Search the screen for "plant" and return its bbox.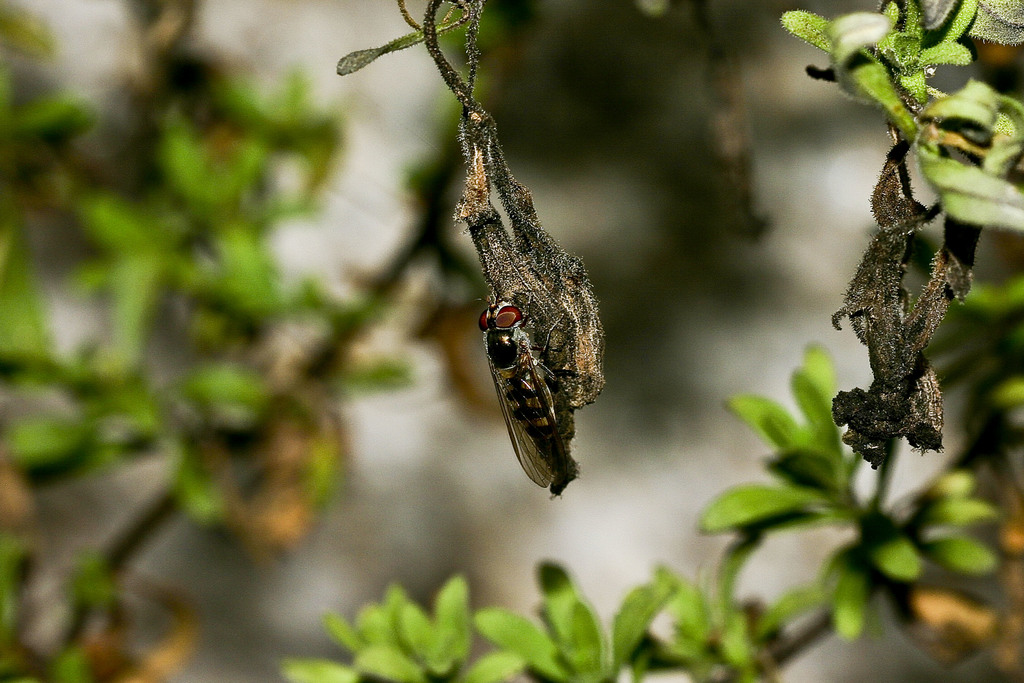
Found: [0,0,444,682].
